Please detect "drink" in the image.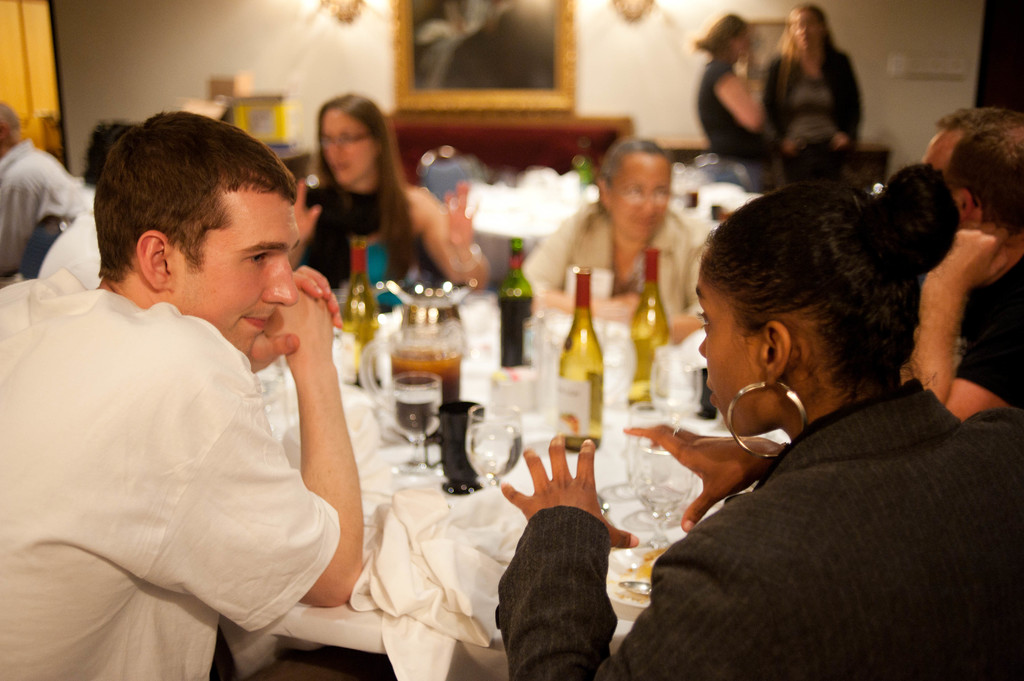
(636,250,670,405).
